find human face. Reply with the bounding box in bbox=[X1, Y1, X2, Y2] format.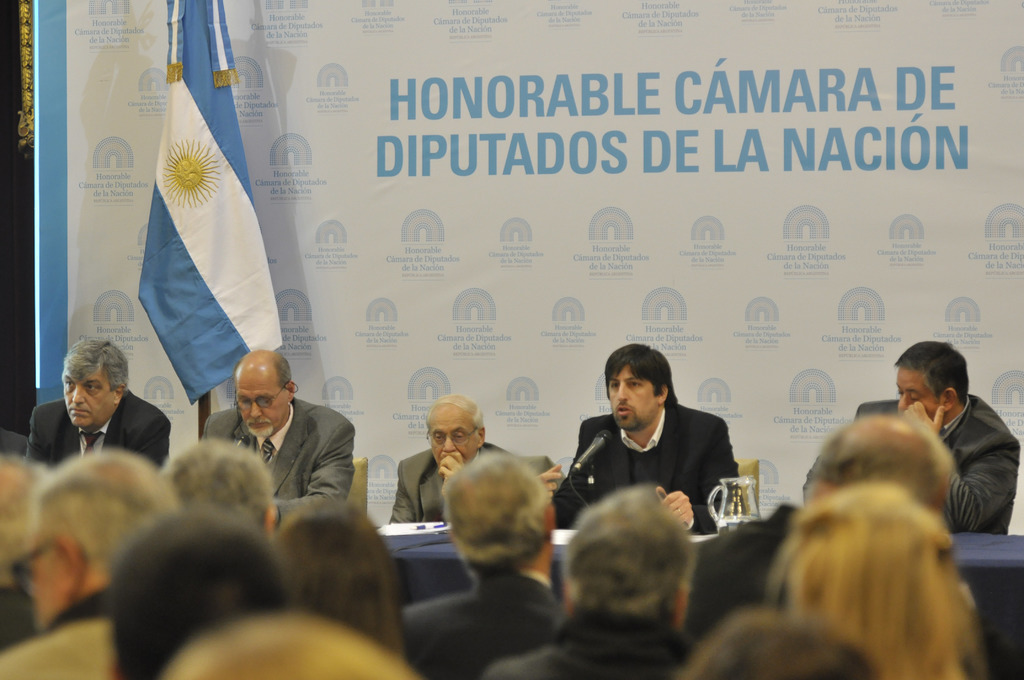
bbox=[901, 371, 948, 421].
